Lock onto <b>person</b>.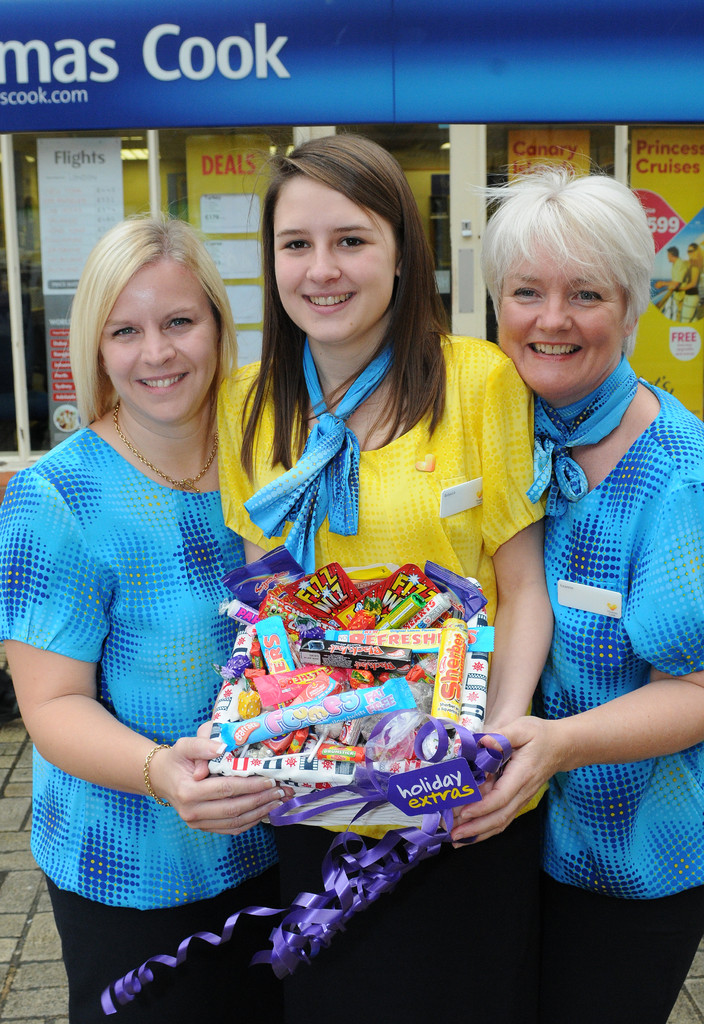
Locked: {"x1": 0, "y1": 214, "x2": 287, "y2": 1023}.
